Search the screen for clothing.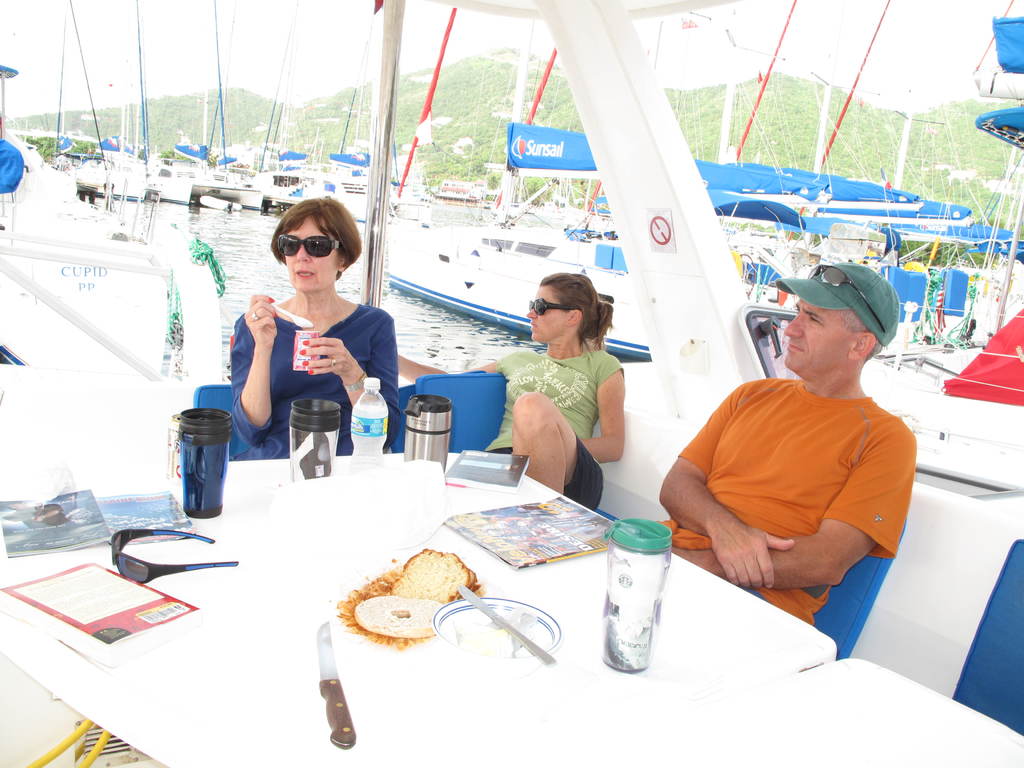
Found at 231:316:400:457.
